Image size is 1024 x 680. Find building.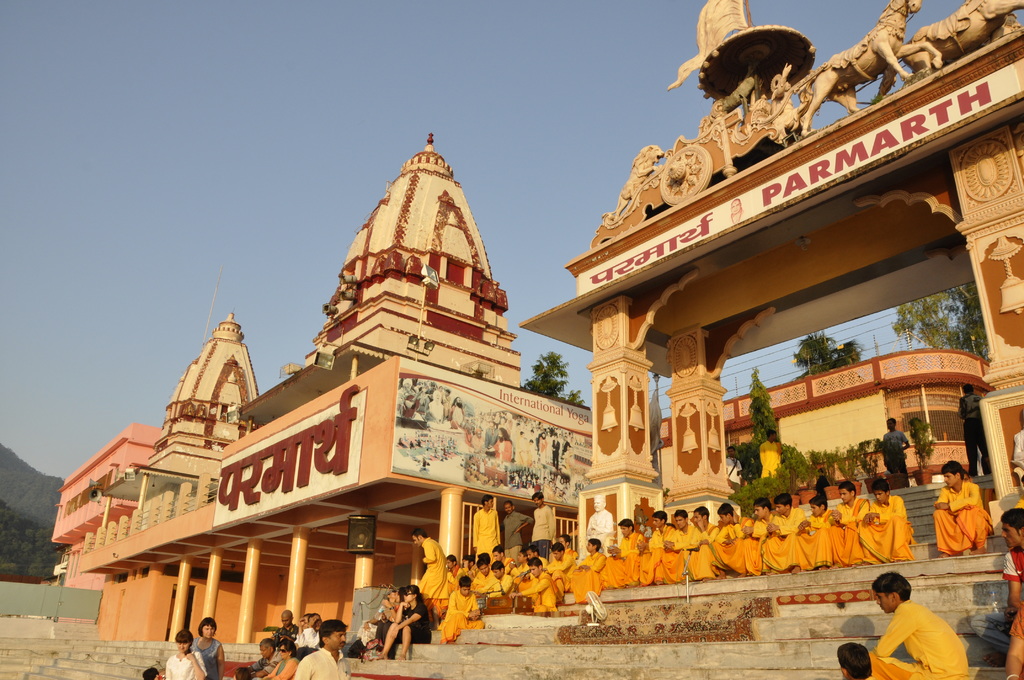
[left=70, top=140, right=573, bottom=640].
